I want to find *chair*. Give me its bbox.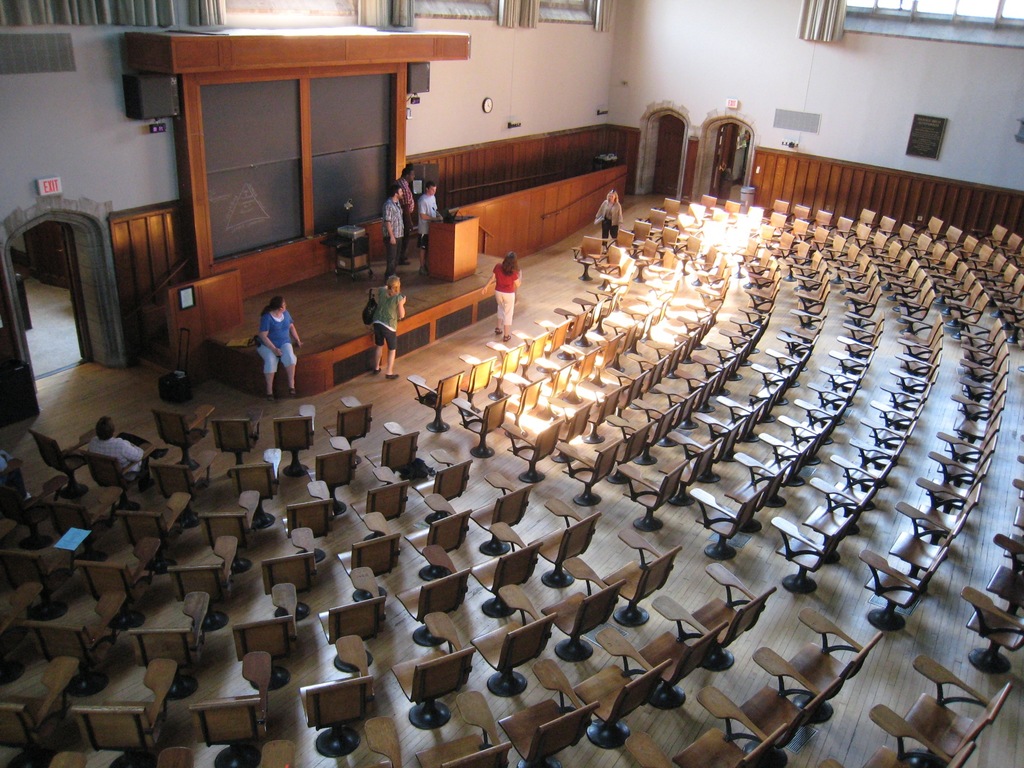
l=72, t=537, r=159, b=632.
